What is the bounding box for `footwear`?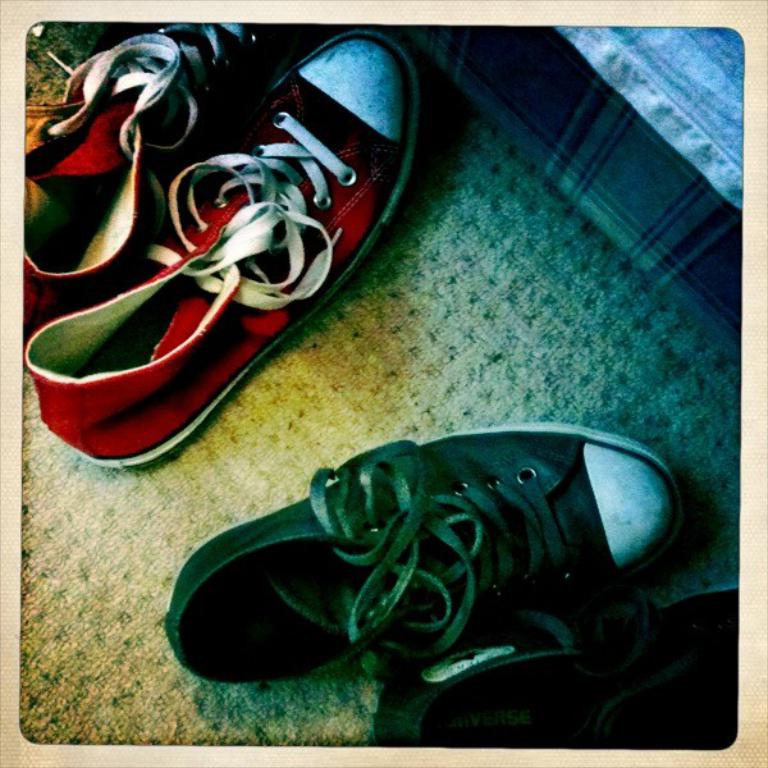
23, 28, 426, 471.
